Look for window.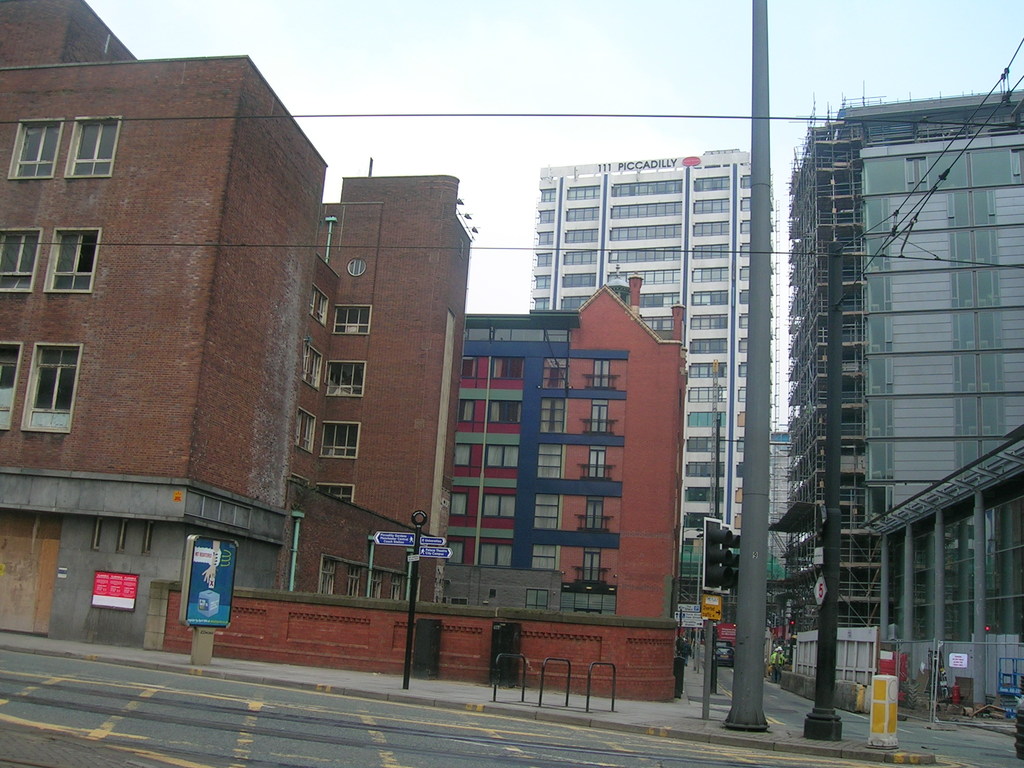
Found: left=68, top=122, right=117, bottom=176.
